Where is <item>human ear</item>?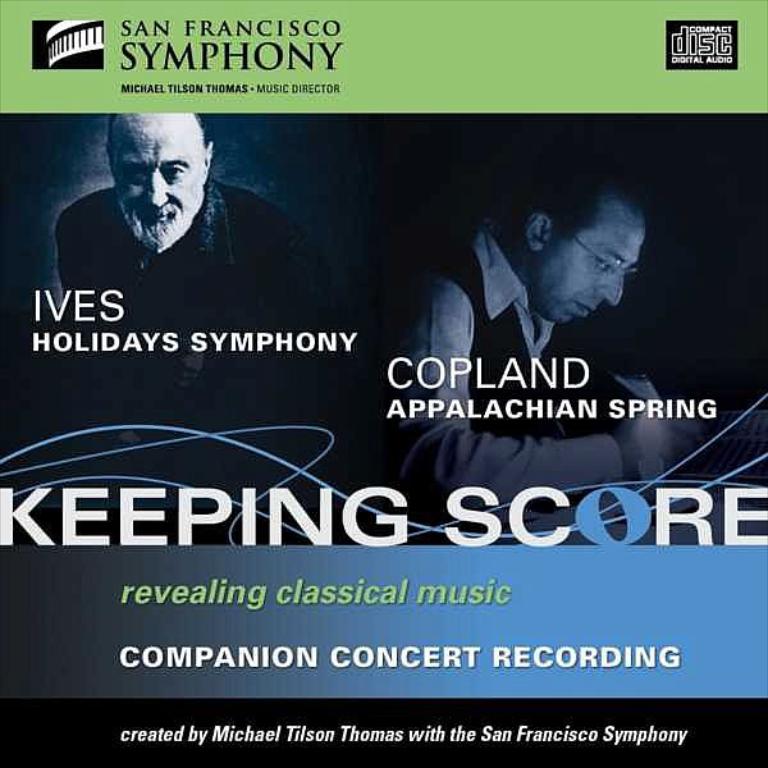
206, 140, 216, 163.
